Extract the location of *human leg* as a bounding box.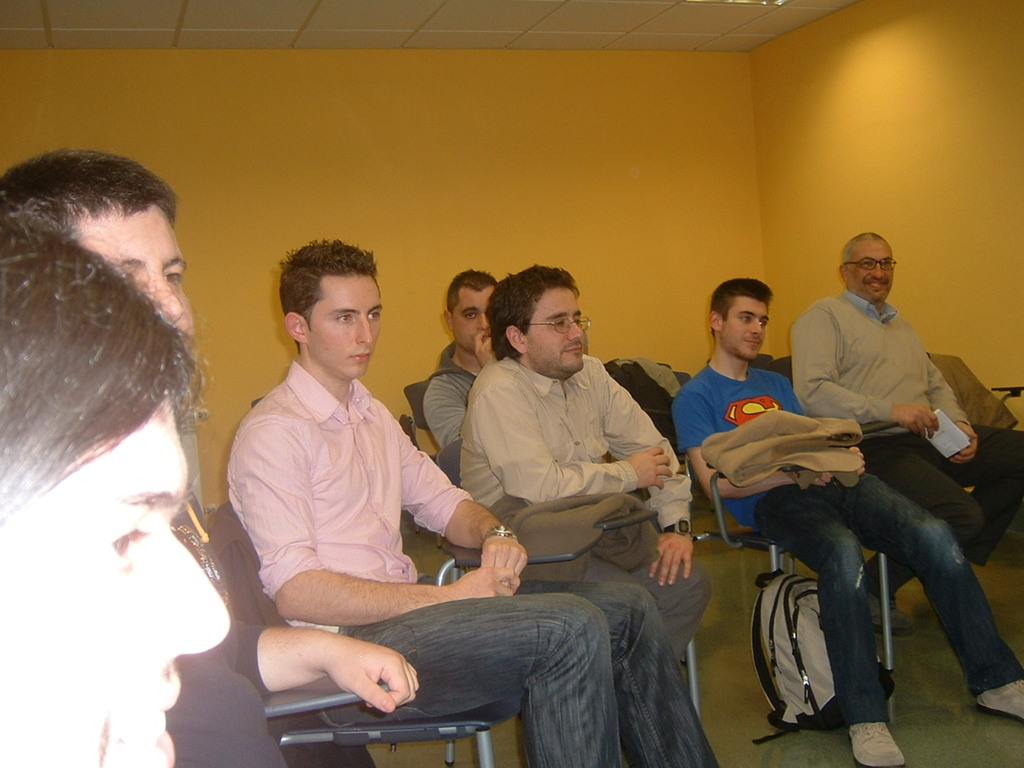
(809,467,1023,718).
